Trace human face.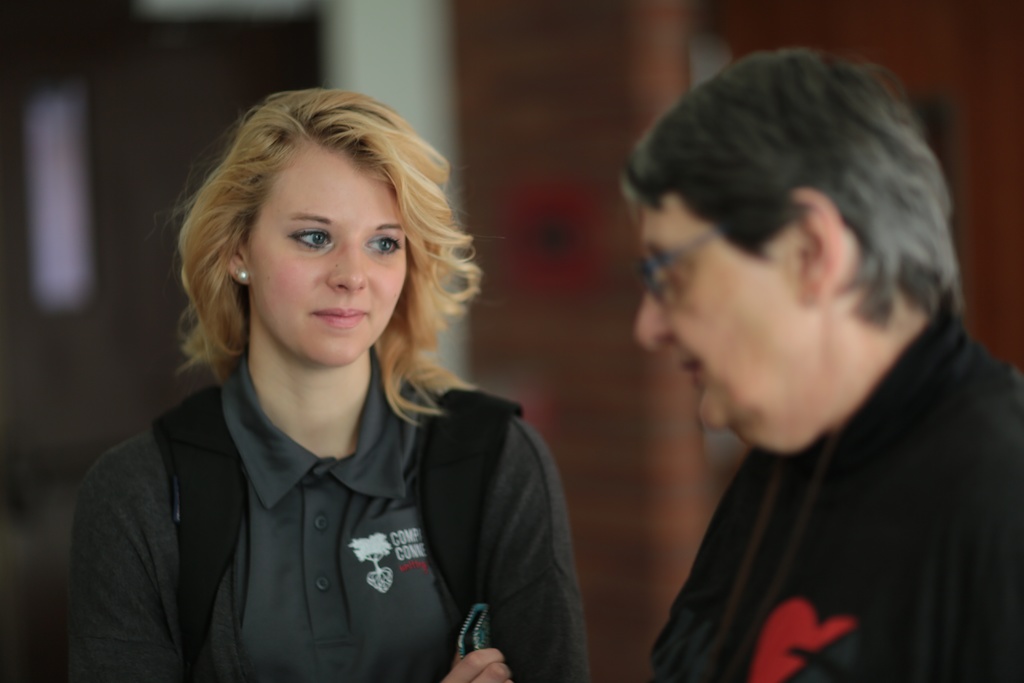
Traced to [252,144,408,367].
